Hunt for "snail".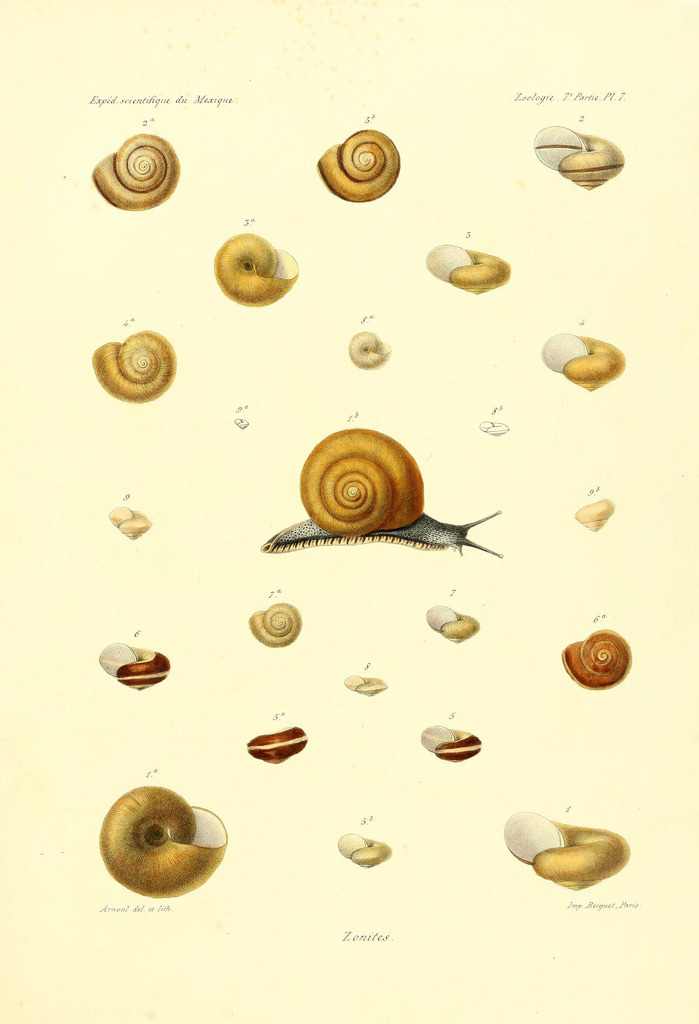
Hunted down at box=[415, 721, 482, 764].
